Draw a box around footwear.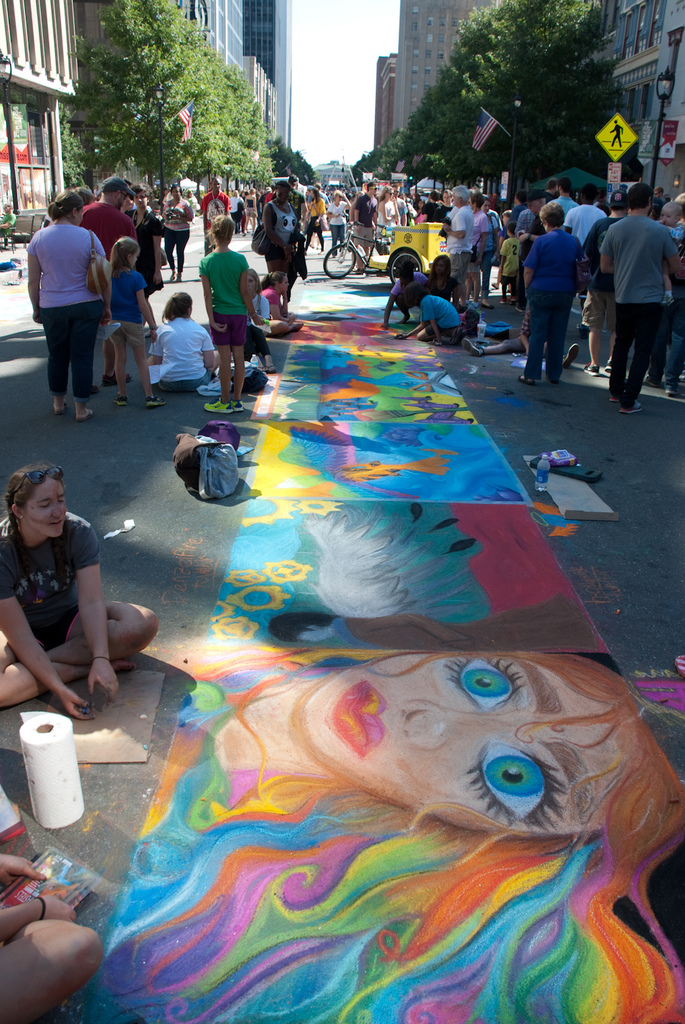
(581,362,600,373).
